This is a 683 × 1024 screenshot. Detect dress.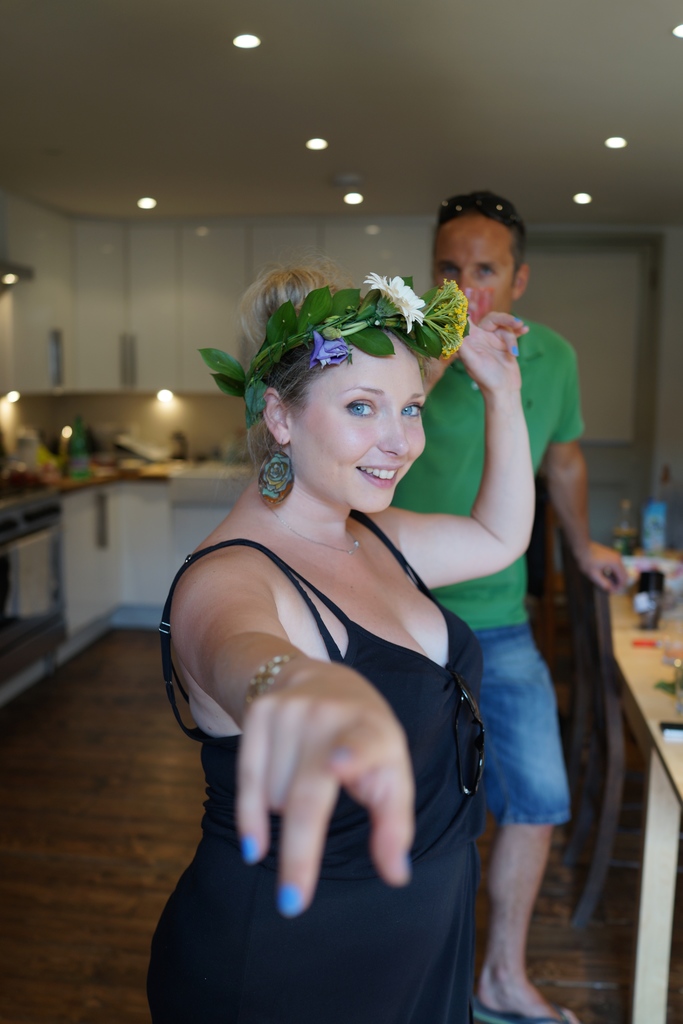
(146,503,490,1023).
